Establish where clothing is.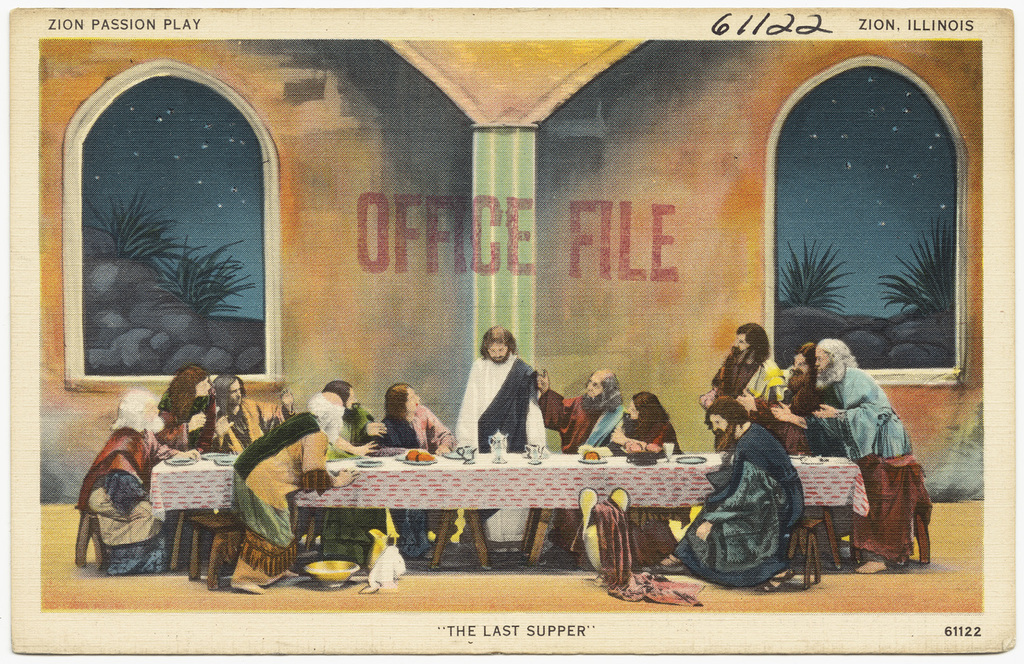
Established at locate(218, 411, 335, 582).
